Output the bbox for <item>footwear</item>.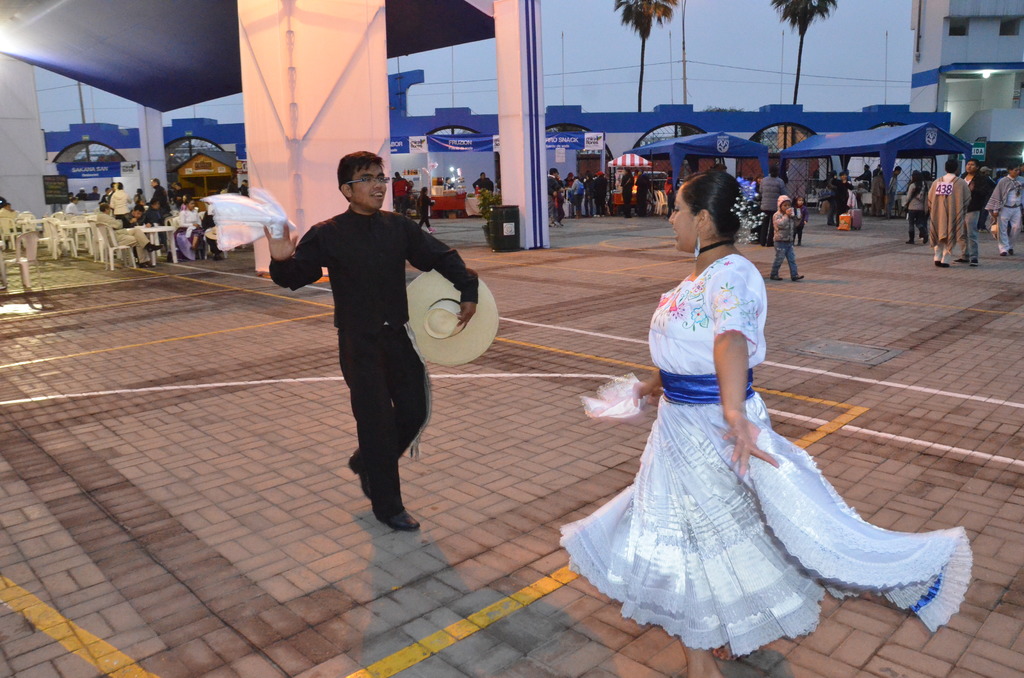
<bbox>904, 240, 915, 245</bbox>.
